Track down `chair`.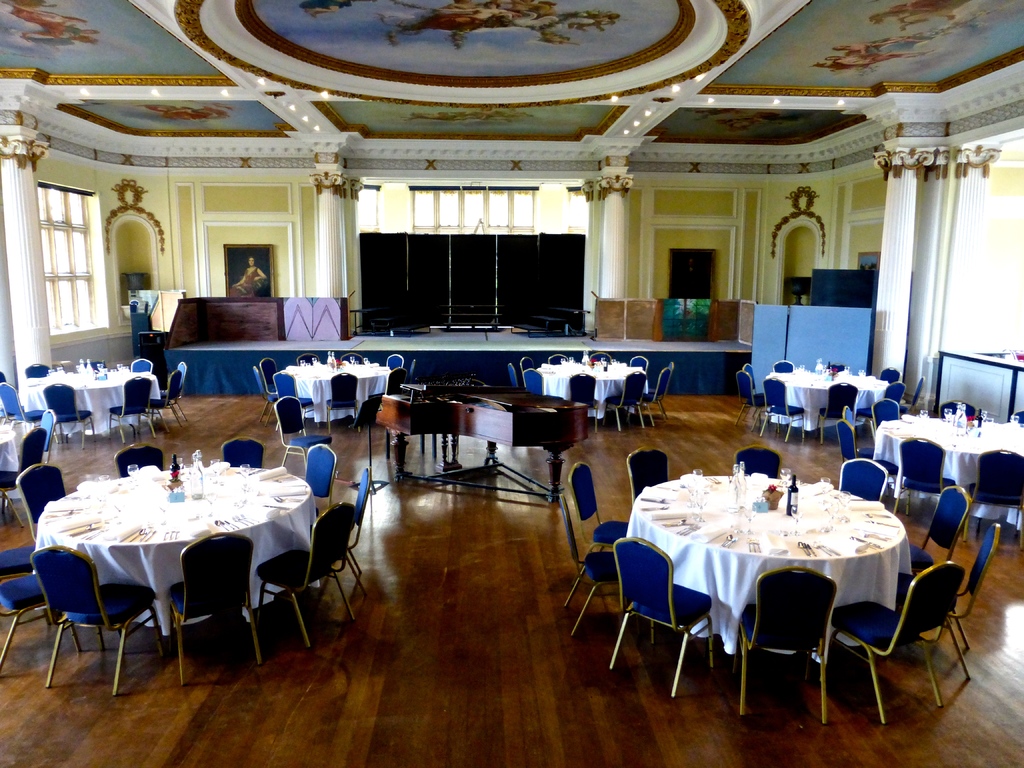
Tracked to 111, 440, 166, 479.
